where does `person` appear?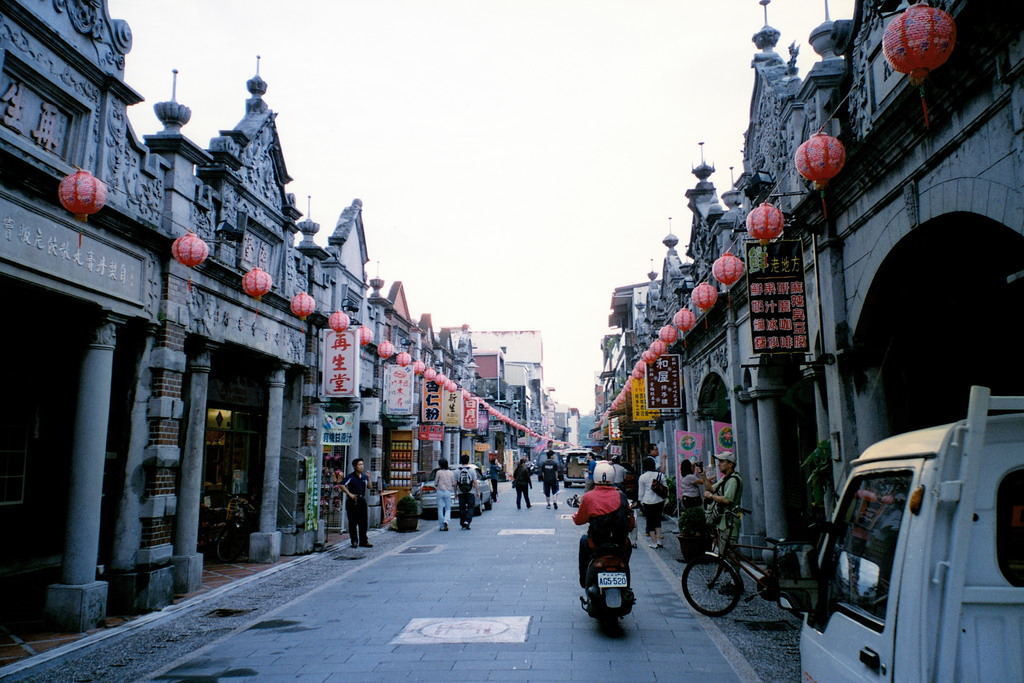
Appears at x1=454 y1=451 x2=479 y2=529.
